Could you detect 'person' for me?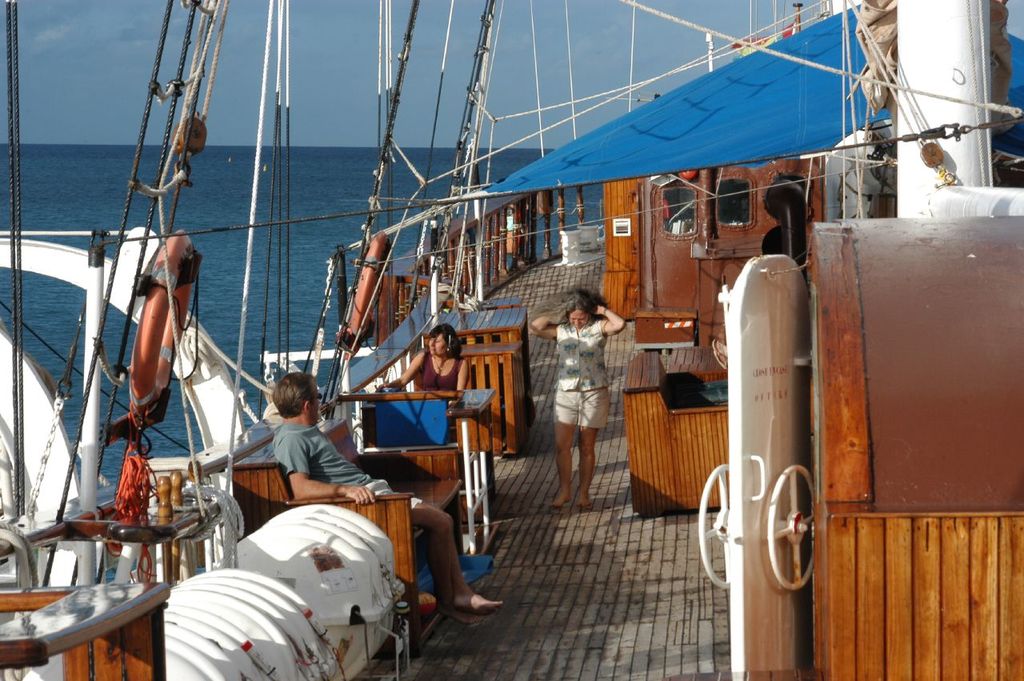
Detection result: (x1=378, y1=322, x2=472, y2=393).
